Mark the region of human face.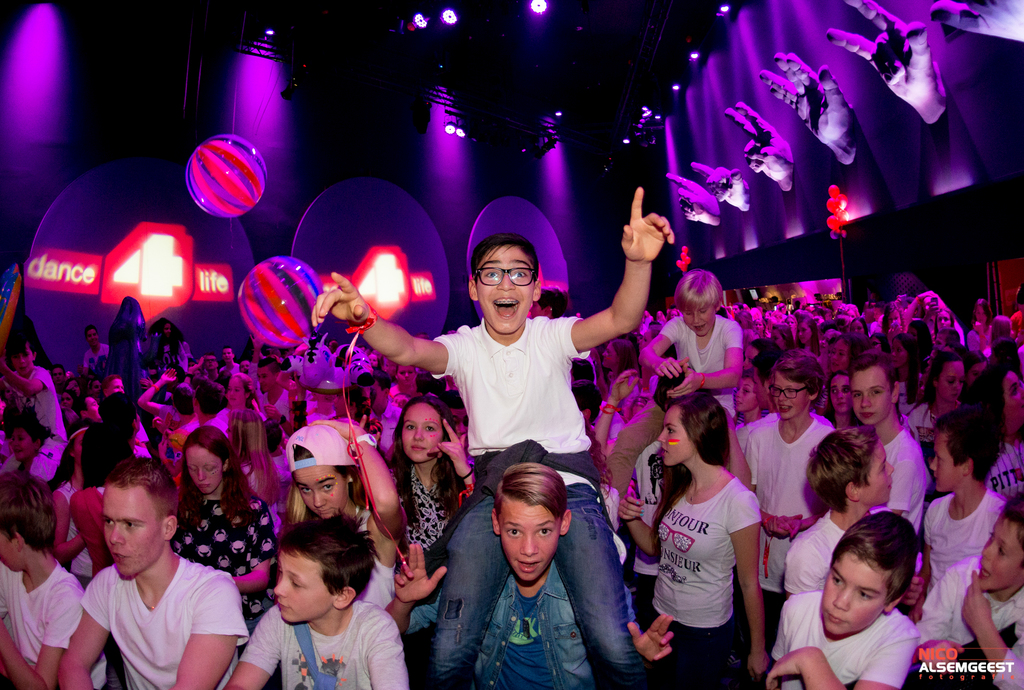
Region: bbox=[502, 497, 561, 585].
